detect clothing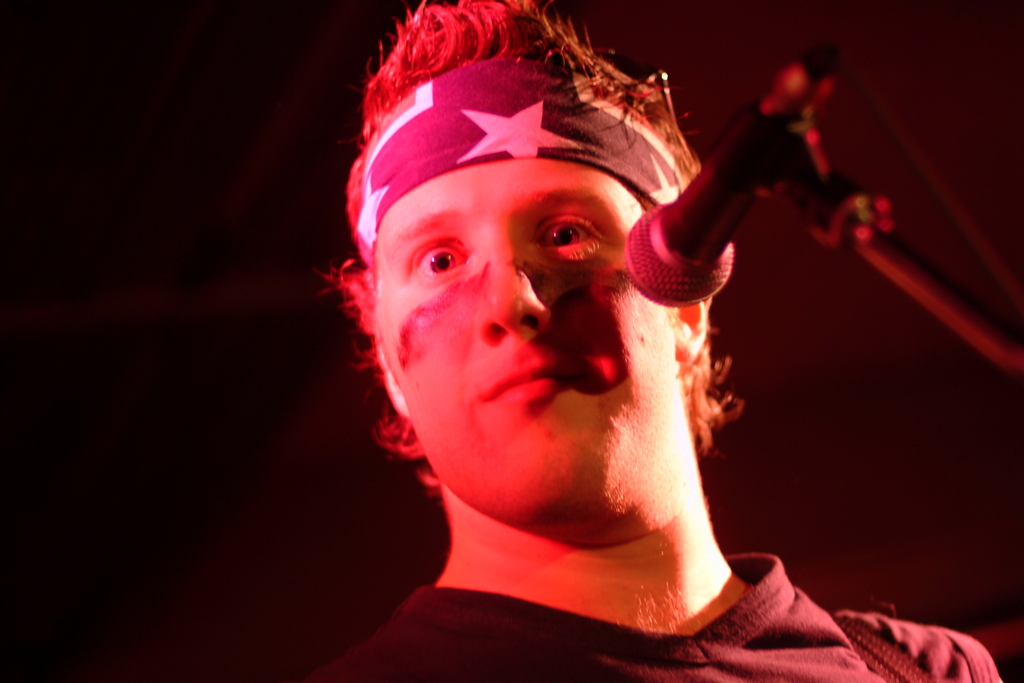
307 586 1007 682
